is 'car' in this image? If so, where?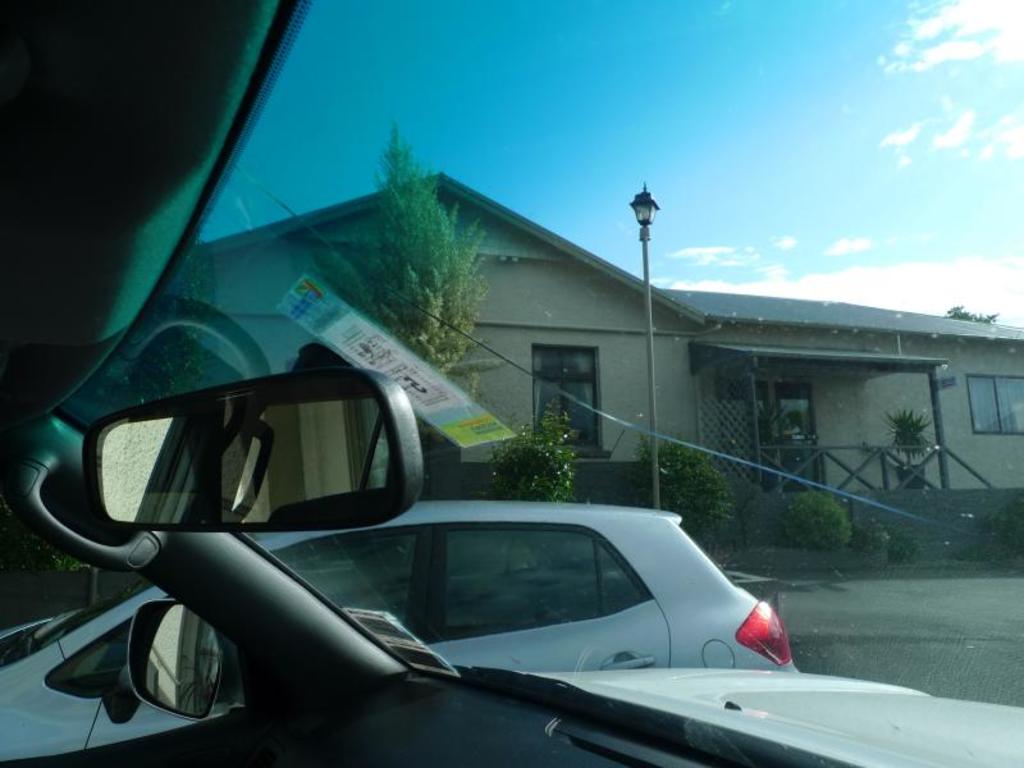
Yes, at 0, 498, 804, 763.
